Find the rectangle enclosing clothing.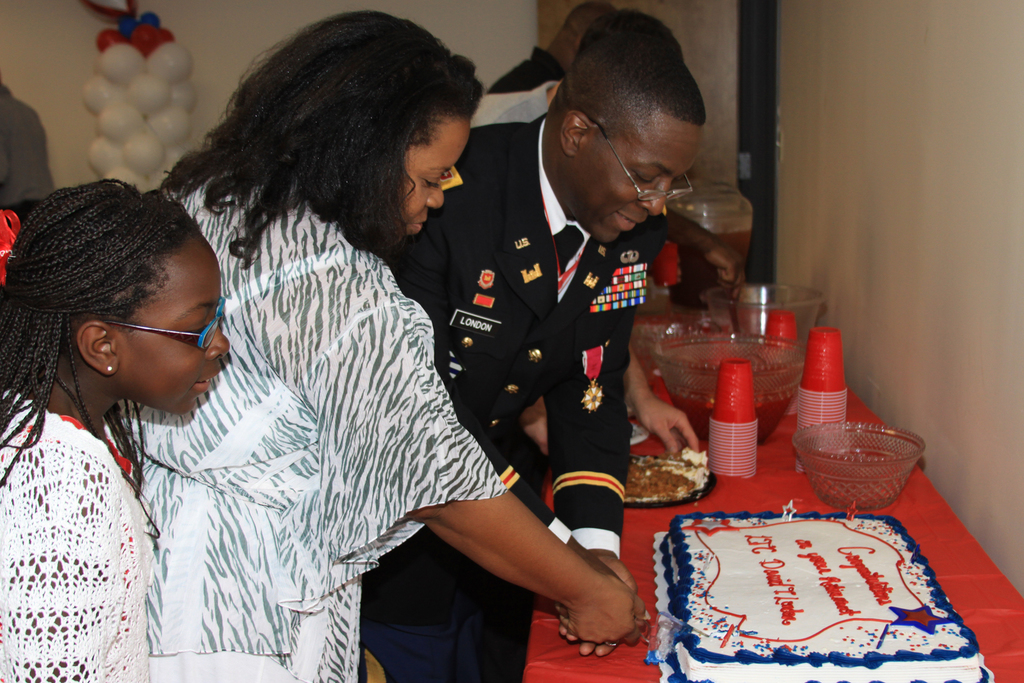
(left=371, top=110, right=658, bottom=680).
